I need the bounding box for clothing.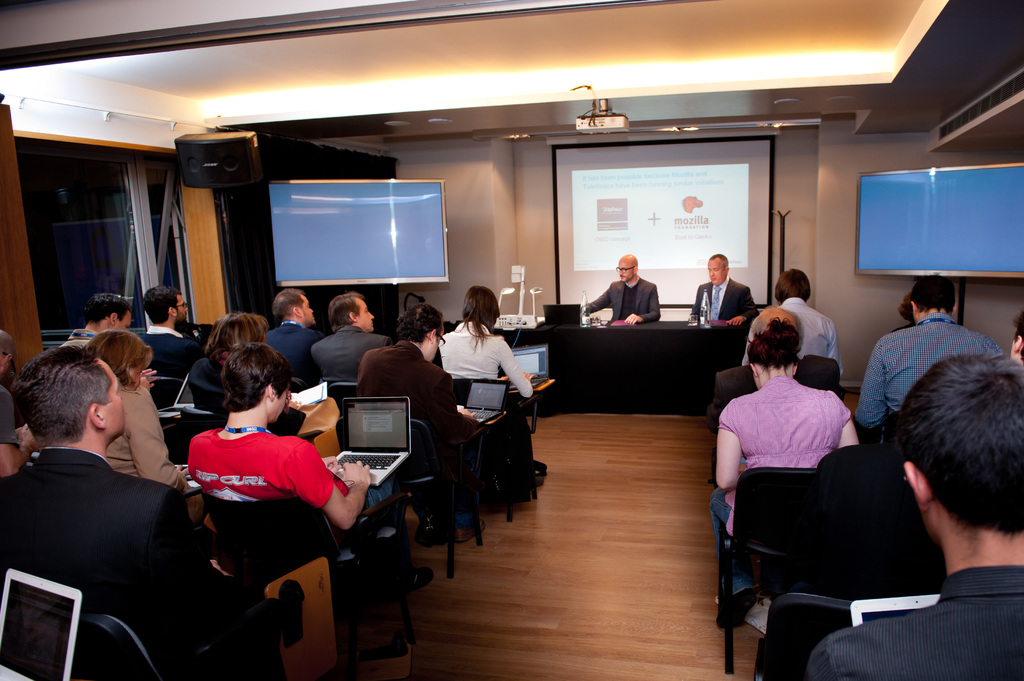
Here it is: (left=584, top=278, right=660, bottom=323).
